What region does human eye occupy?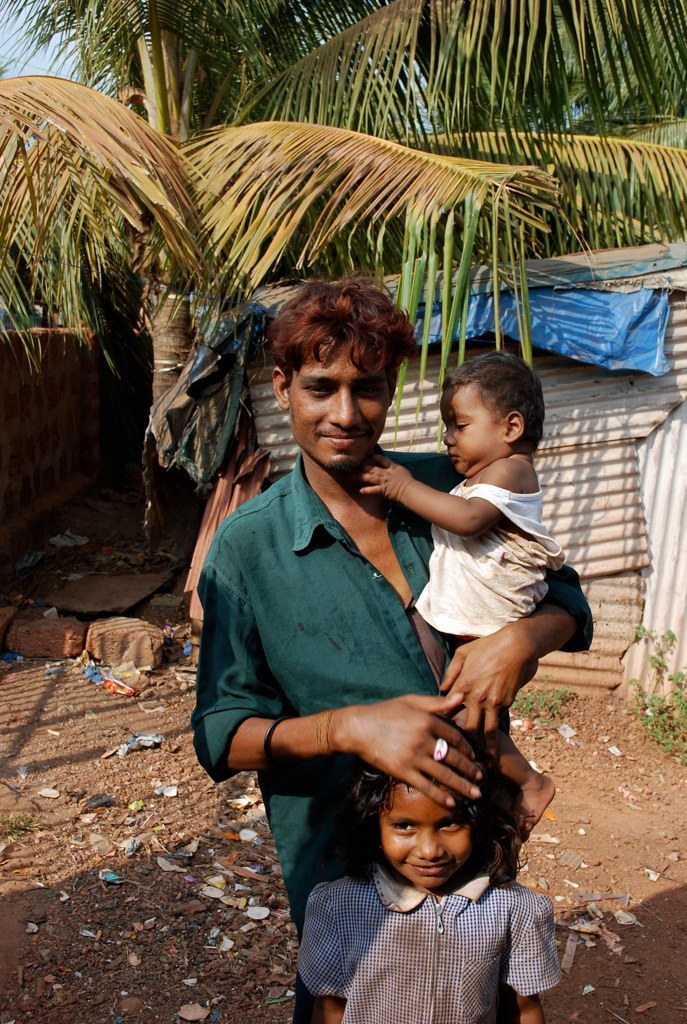
box=[451, 417, 473, 431].
